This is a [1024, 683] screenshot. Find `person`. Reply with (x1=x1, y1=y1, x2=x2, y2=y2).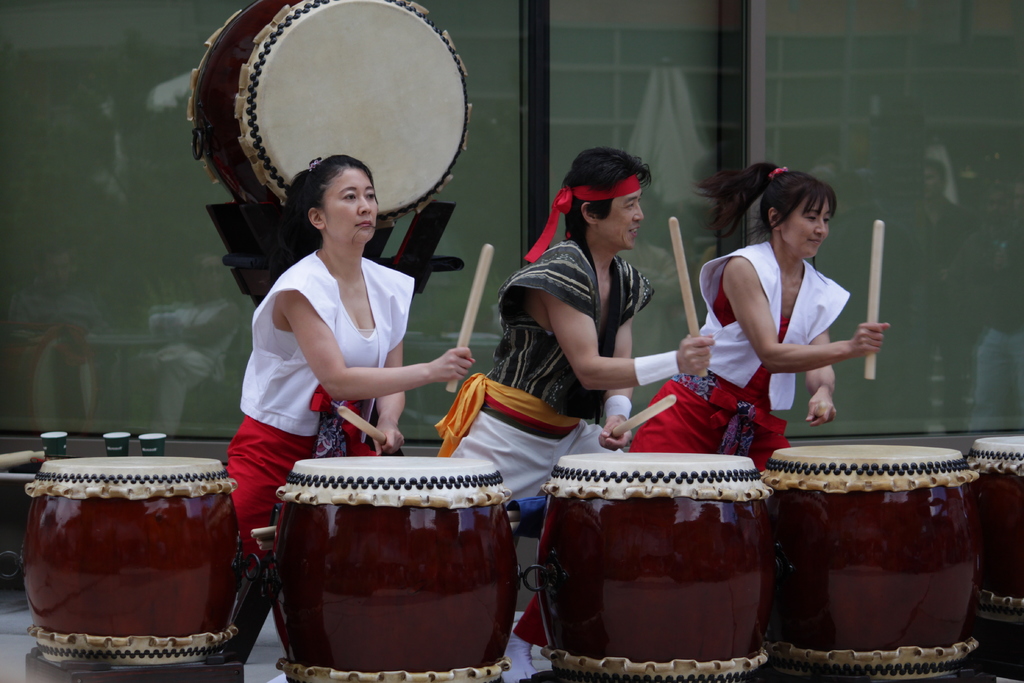
(x1=509, y1=160, x2=893, y2=677).
